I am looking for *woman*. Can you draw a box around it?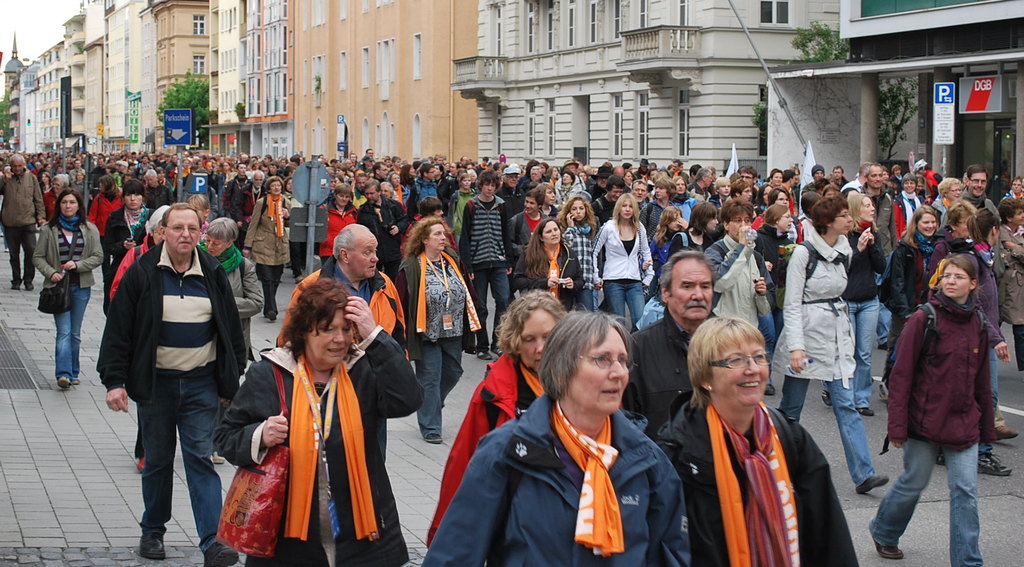
Sure, the bounding box is (101,179,156,320).
